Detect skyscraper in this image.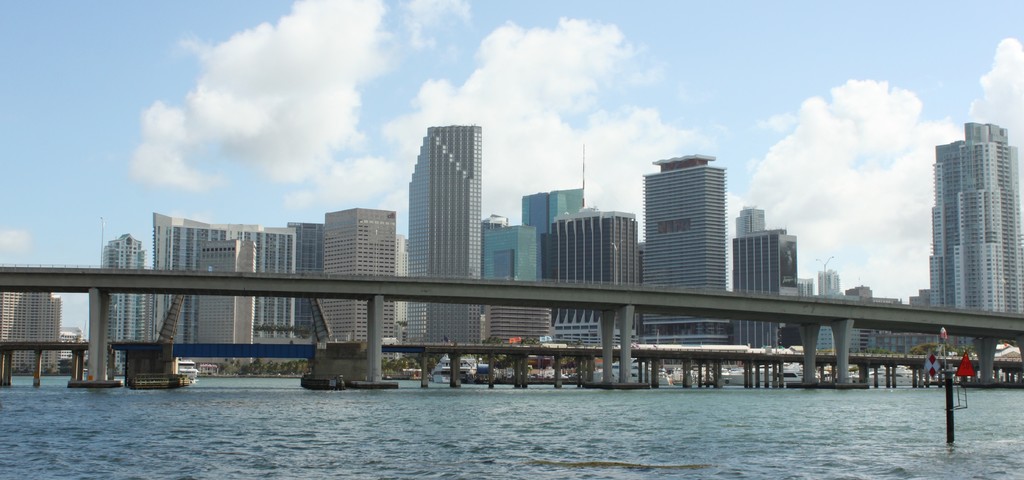
Detection: left=3, top=286, right=63, bottom=372.
